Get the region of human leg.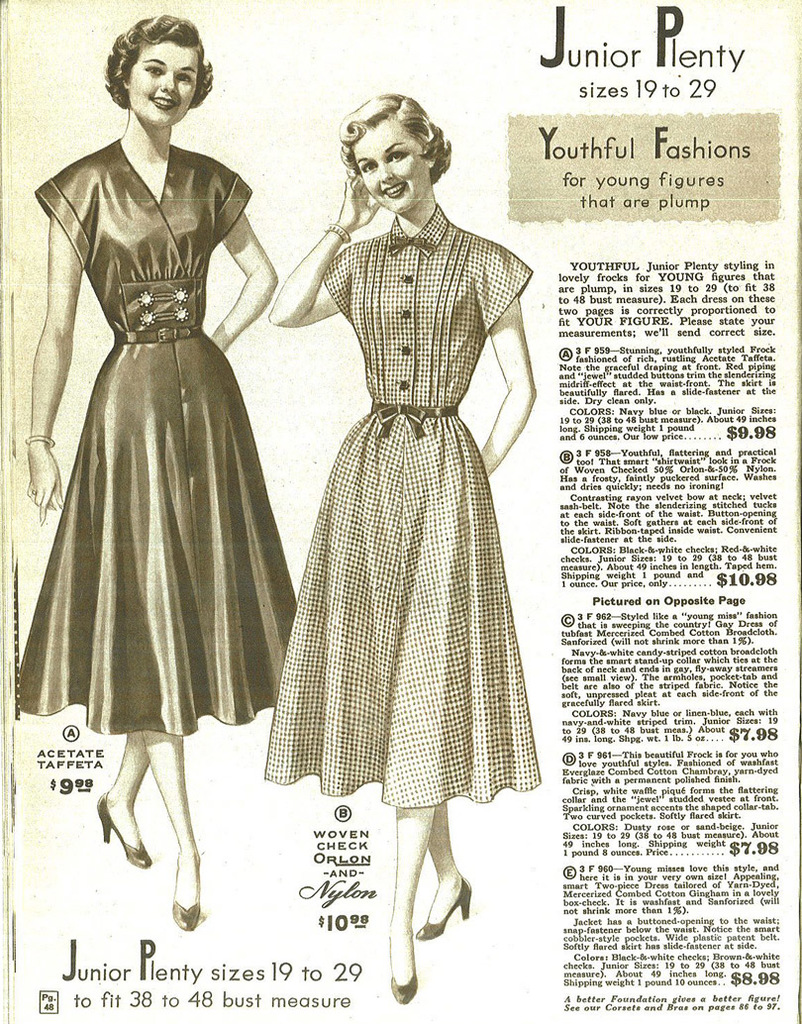
[389,810,432,999].
